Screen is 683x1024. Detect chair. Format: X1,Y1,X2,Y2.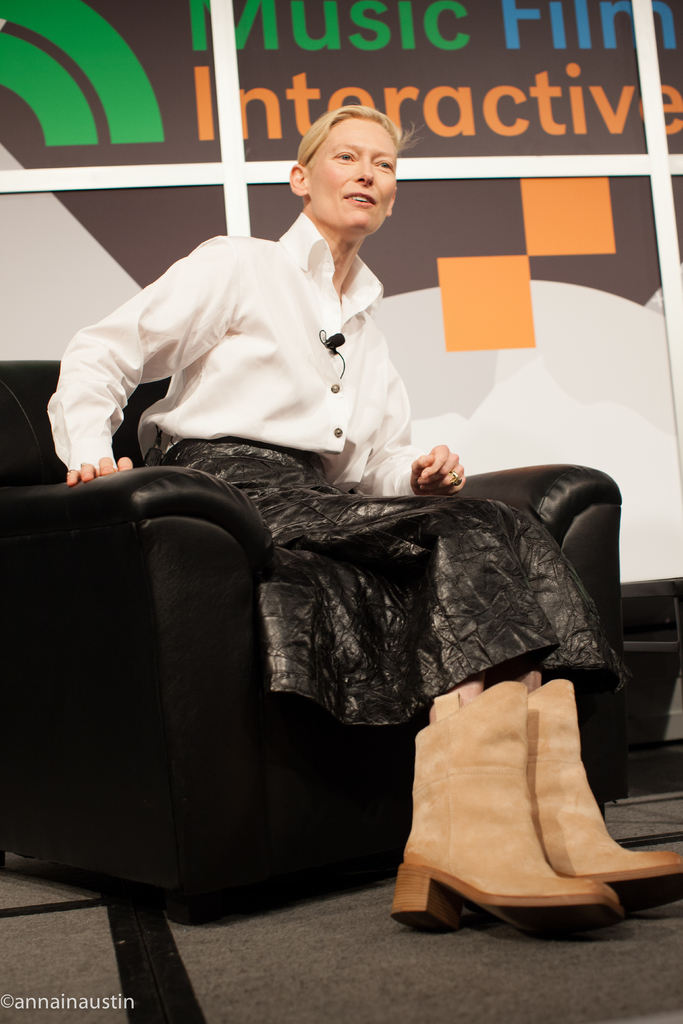
17,404,618,960.
